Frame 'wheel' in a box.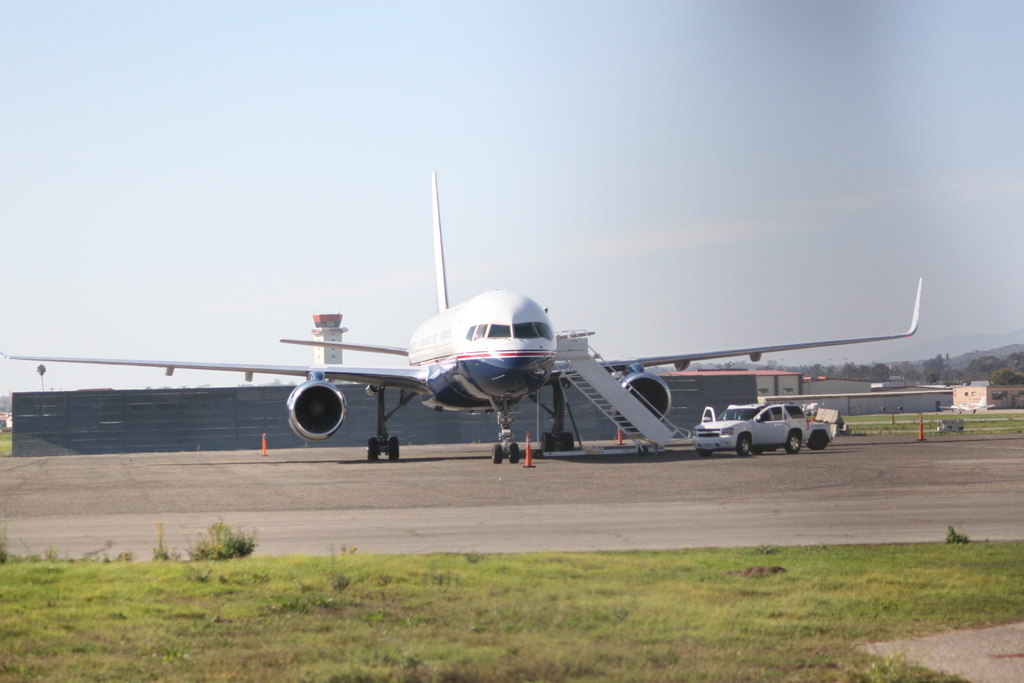
564,432,579,449.
